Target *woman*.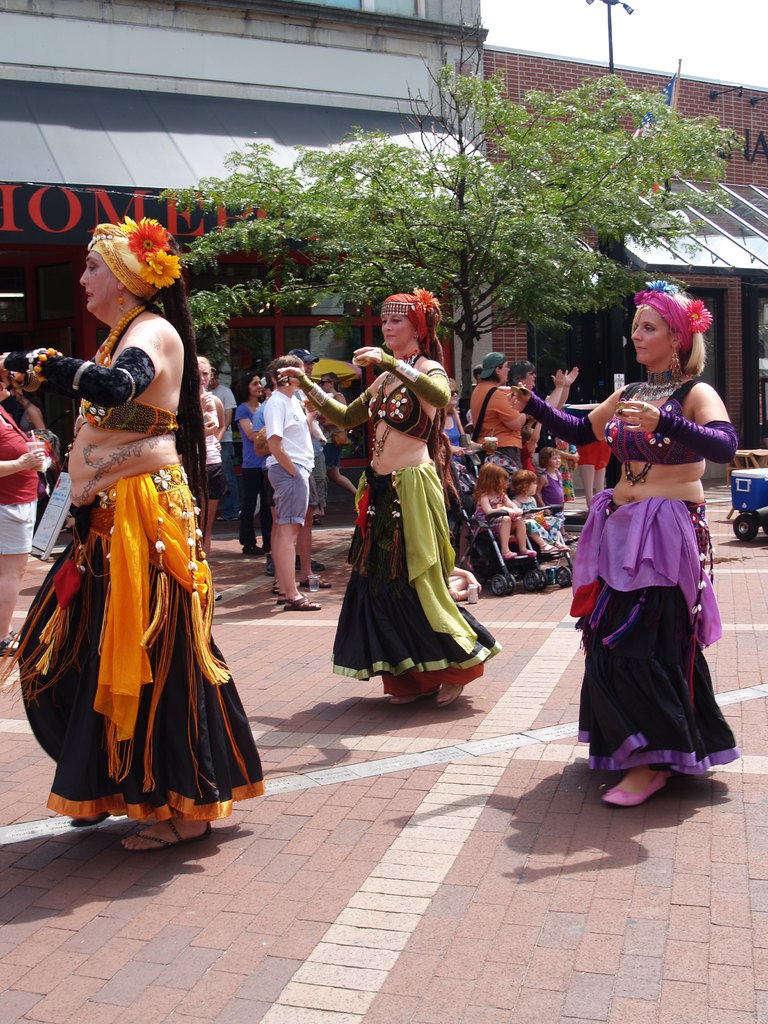
Target region: box(233, 369, 269, 546).
